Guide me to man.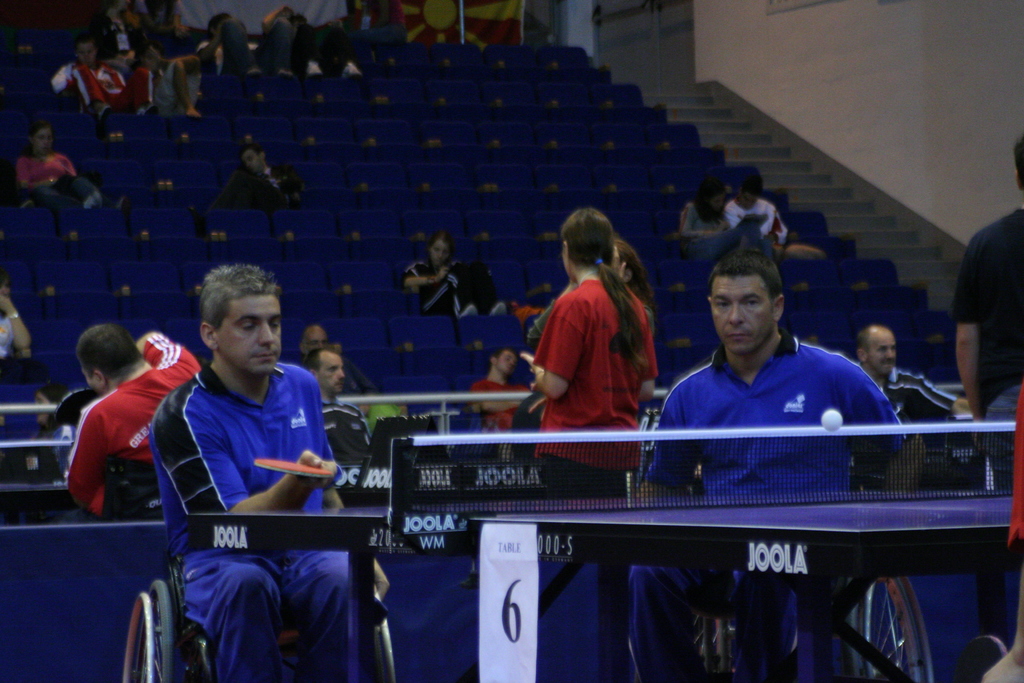
Guidance: (x1=952, y1=133, x2=1023, y2=478).
